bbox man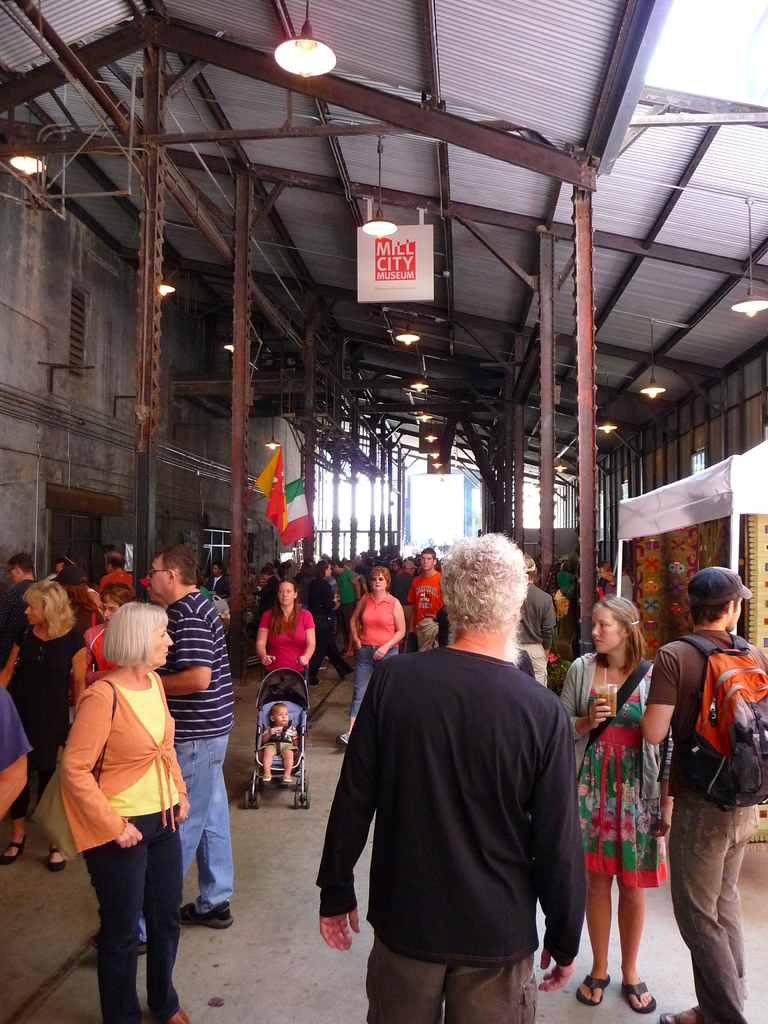
region(513, 557, 556, 687)
